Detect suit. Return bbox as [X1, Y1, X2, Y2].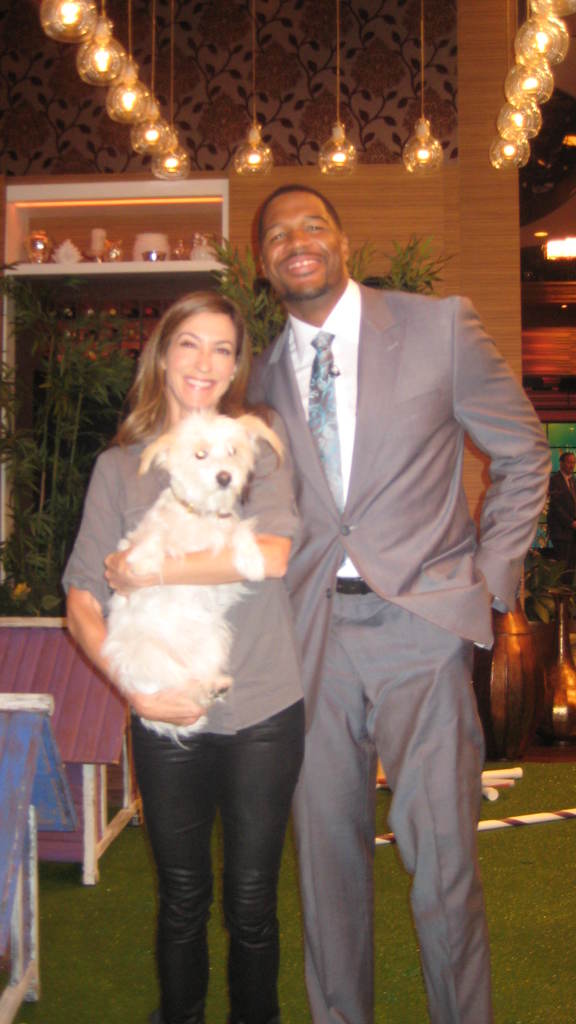
[252, 276, 554, 1014].
